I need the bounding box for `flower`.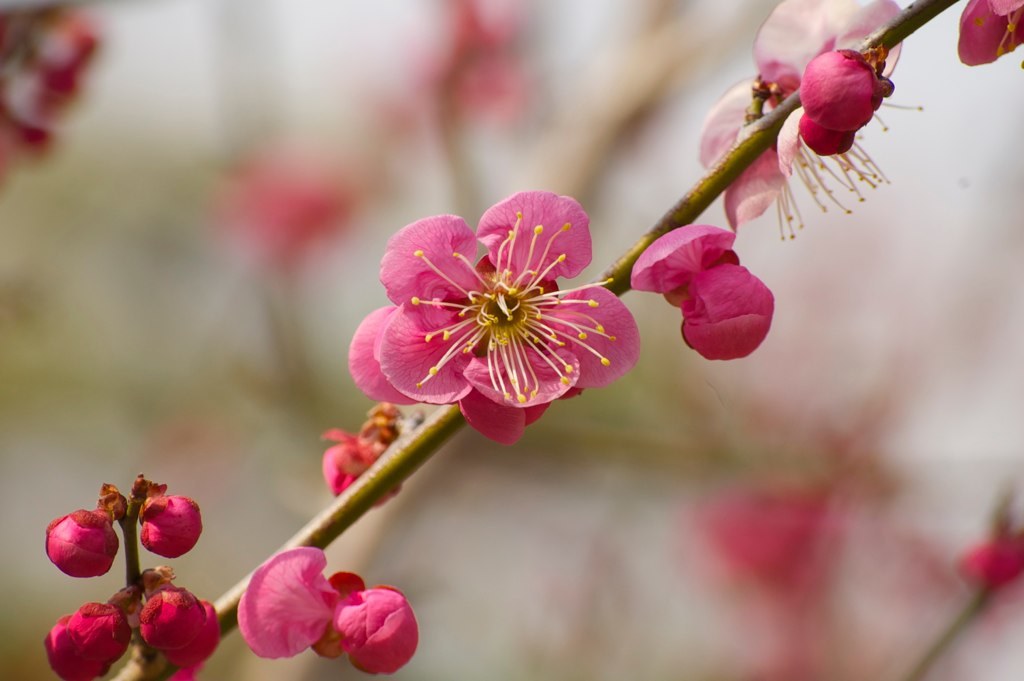
Here it is: (left=956, top=0, right=1023, bottom=68).
